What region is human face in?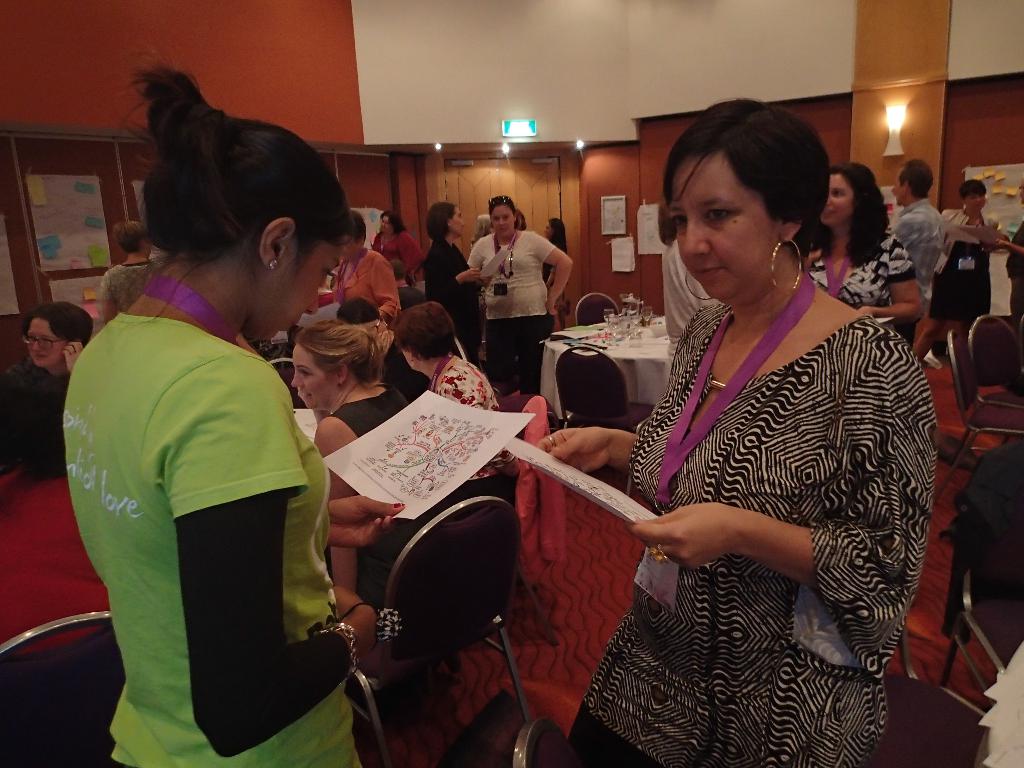
x1=29, y1=316, x2=63, y2=367.
